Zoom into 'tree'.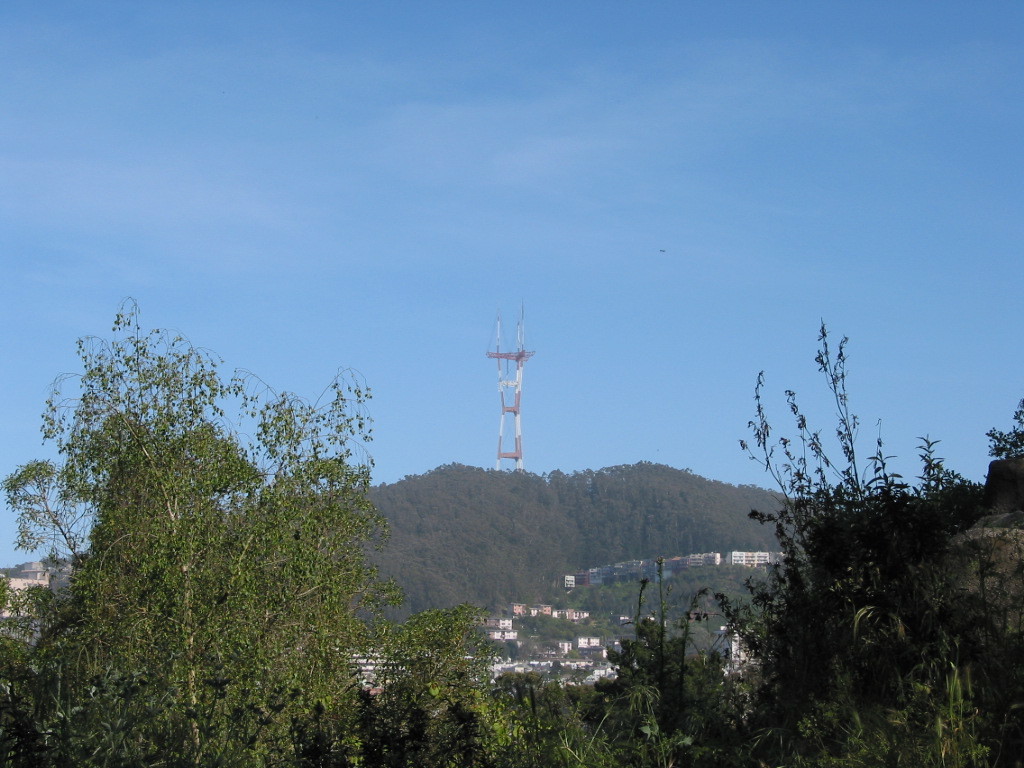
Zoom target: (left=731, top=309, right=1015, bottom=767).
